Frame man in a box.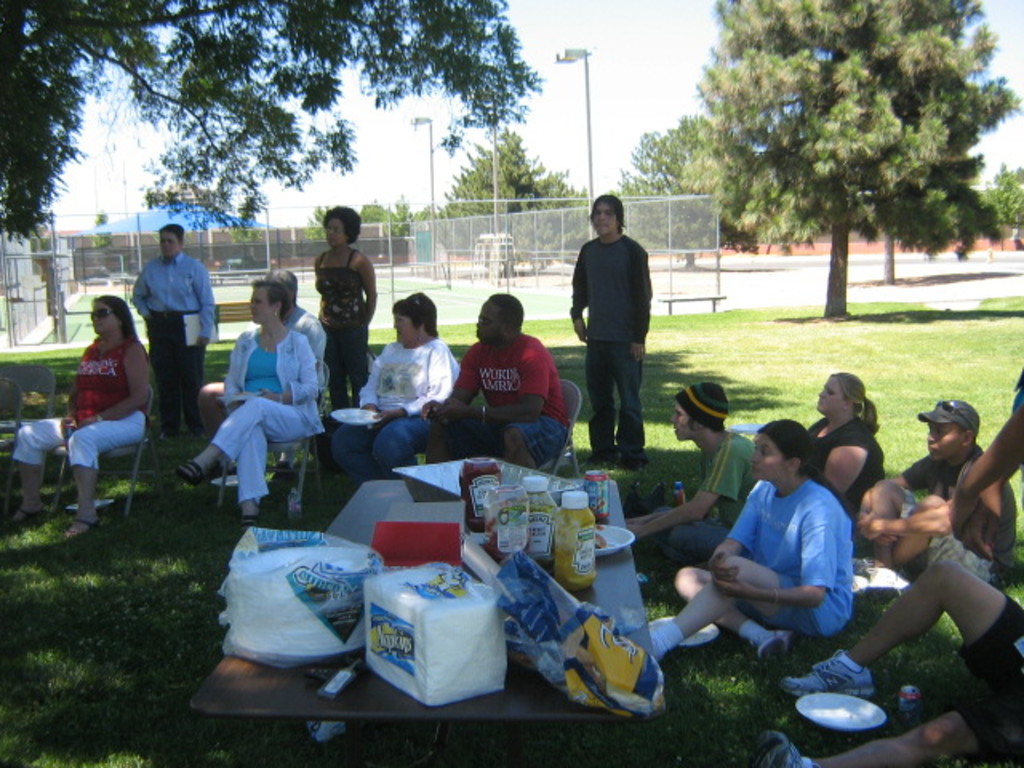
box=[198, 270, 326, 506].
